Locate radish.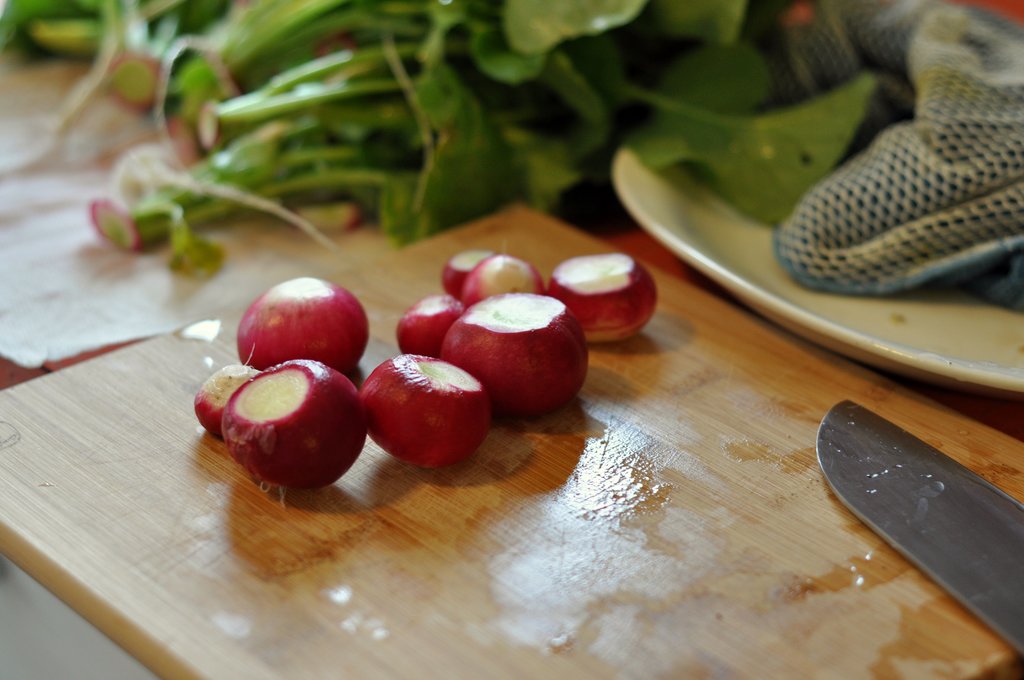
Bounding box: left=392, top=298, right=460, bottom=355.
